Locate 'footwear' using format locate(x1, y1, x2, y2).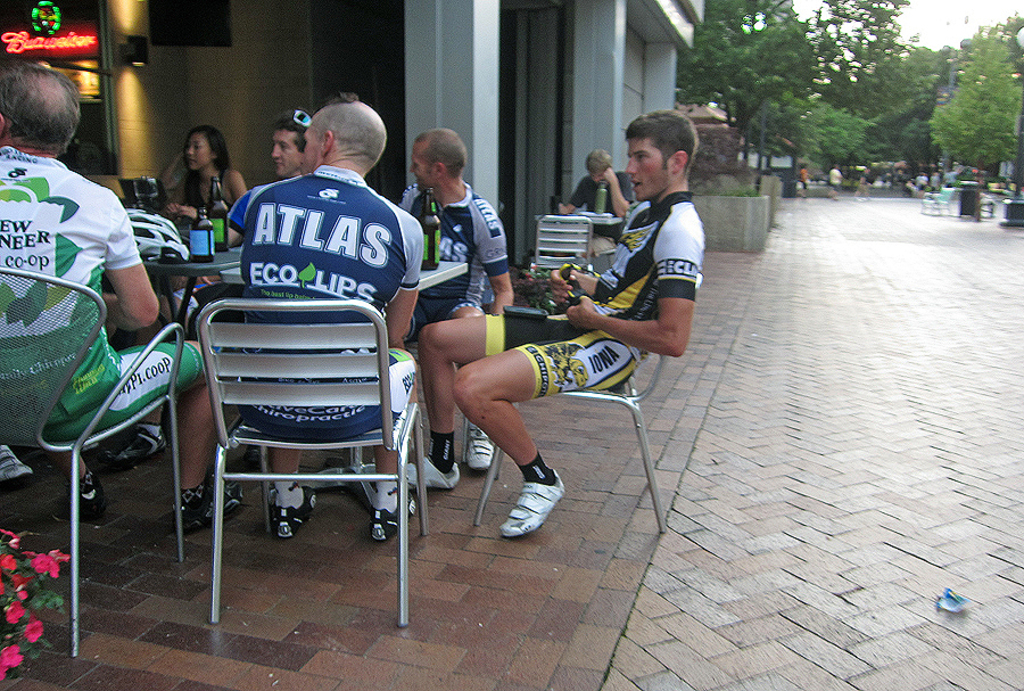
locate(271, 485, 316, 537).
